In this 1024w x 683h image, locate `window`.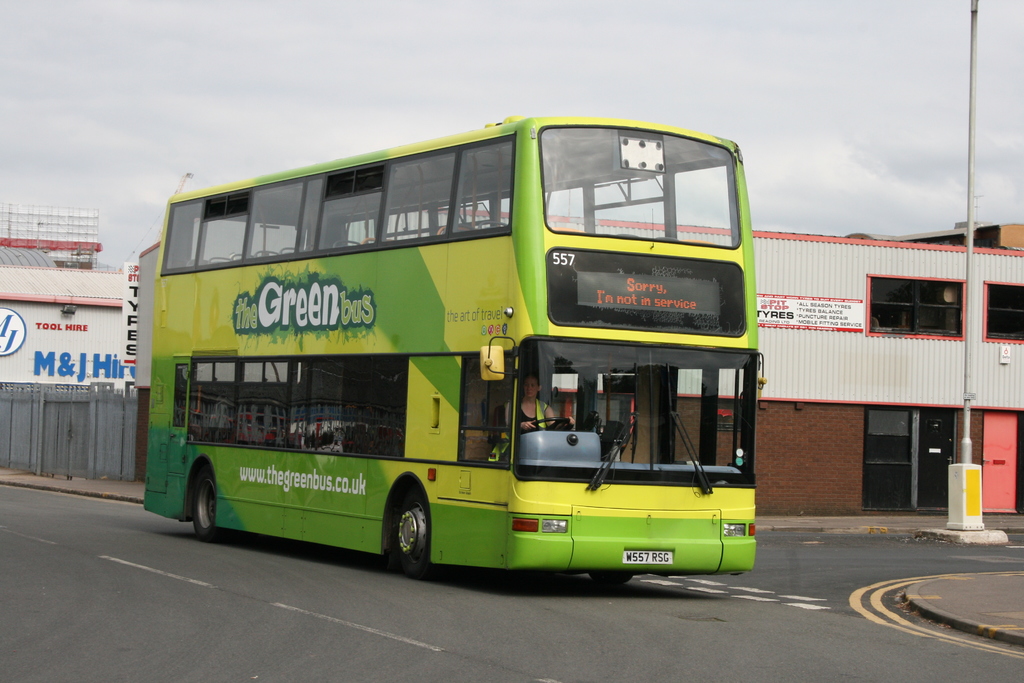
Bounding box: 985, 289, 1023, 342.
